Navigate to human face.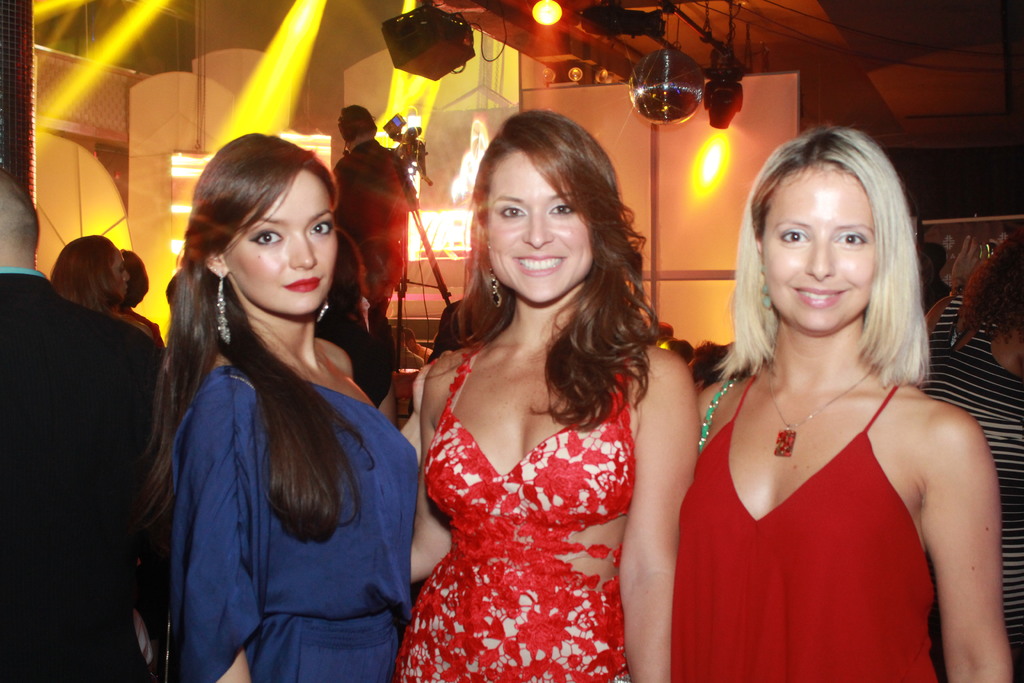
Navigation target: bbox(760, 167, 877, 330).
